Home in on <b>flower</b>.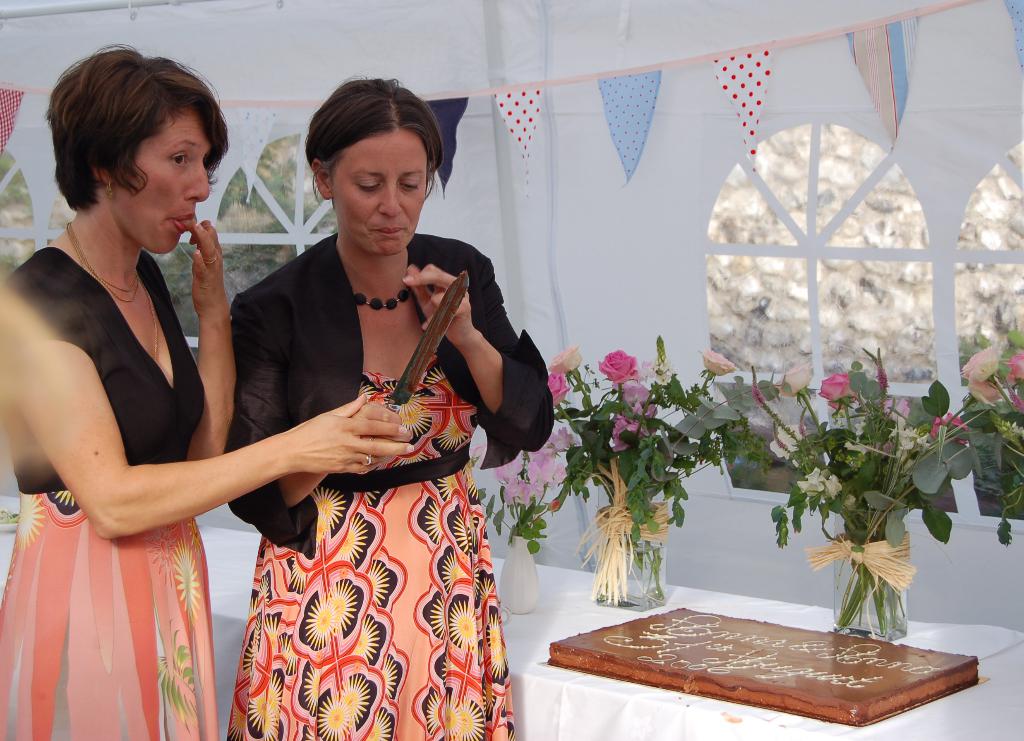
Homed in at (left=286, top=554, right=310, bottom=593).
